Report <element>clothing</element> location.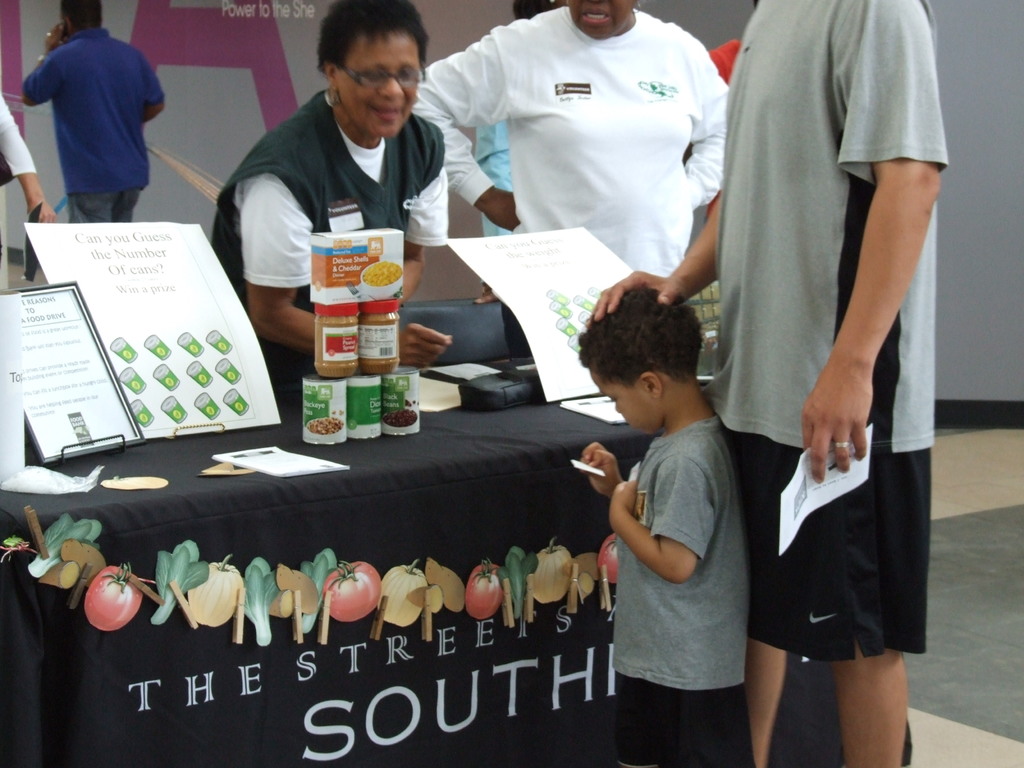
Report: BBox(204, 84, 450, 379).
